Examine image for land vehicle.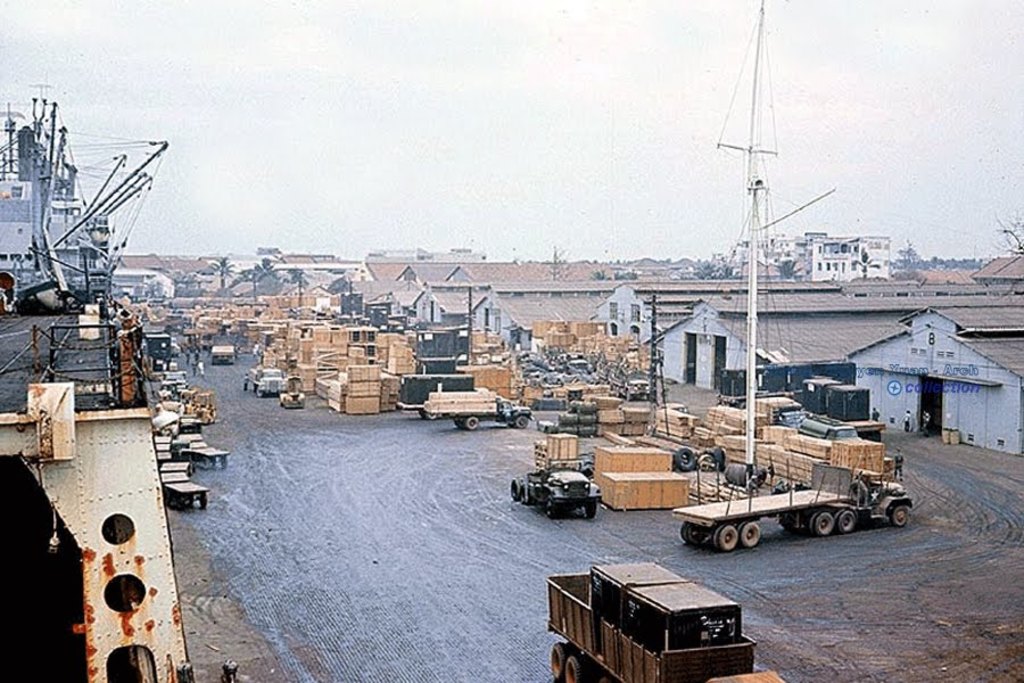
Examination result: [x1=393, y1=369, x2=489, y2=420].
